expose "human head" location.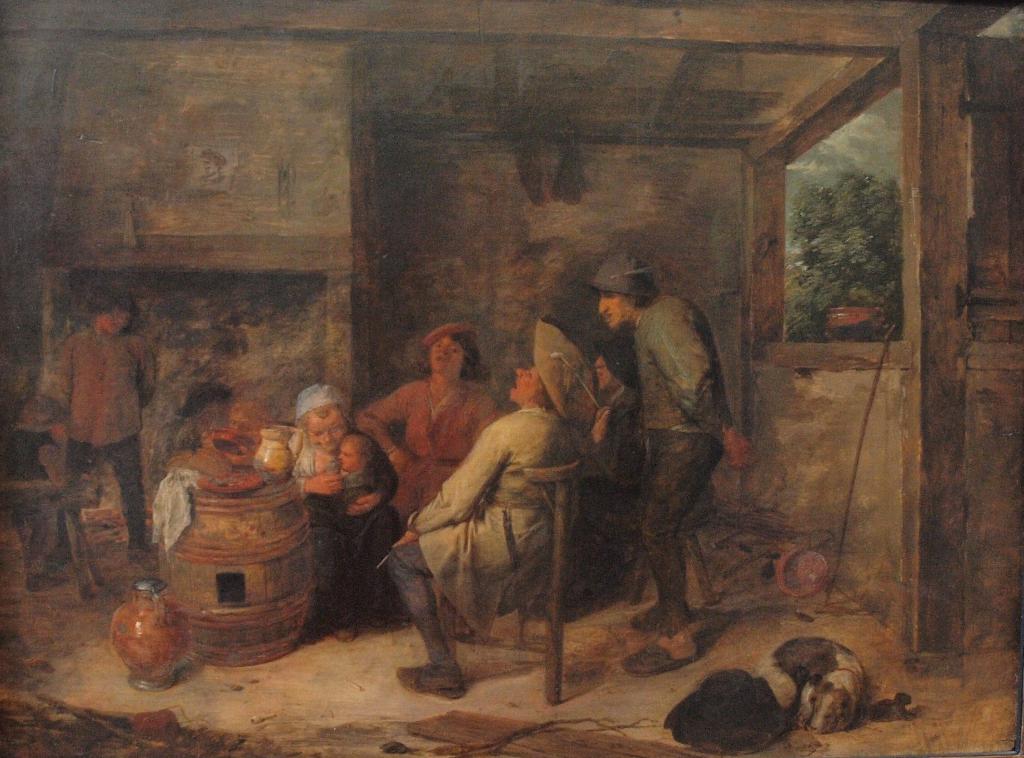
Exposed at l=595, t=257, r=657, b=334.
